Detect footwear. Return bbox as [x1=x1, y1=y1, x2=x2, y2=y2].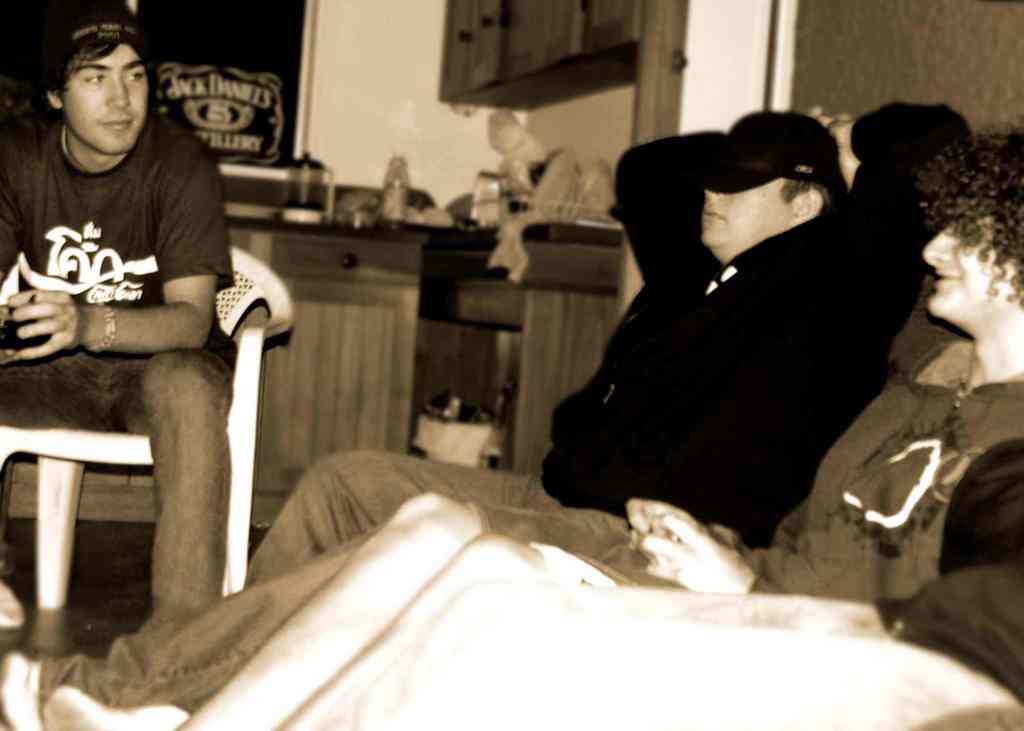
[x1=0, y1=575, x2=24, y2=625].
